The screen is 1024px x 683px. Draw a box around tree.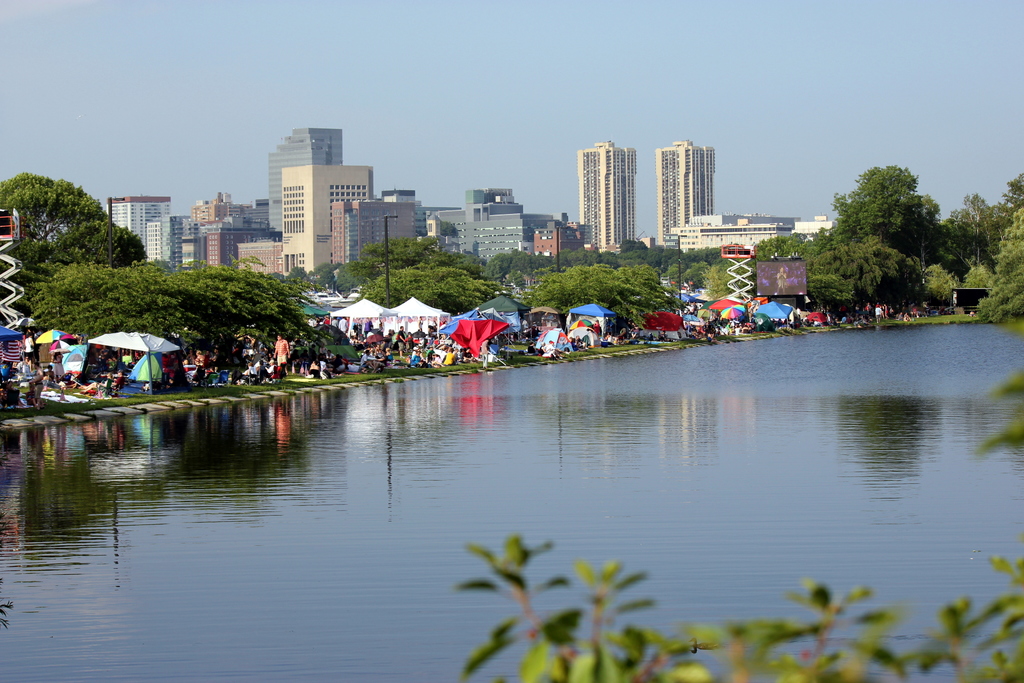
964/258/999/292.
